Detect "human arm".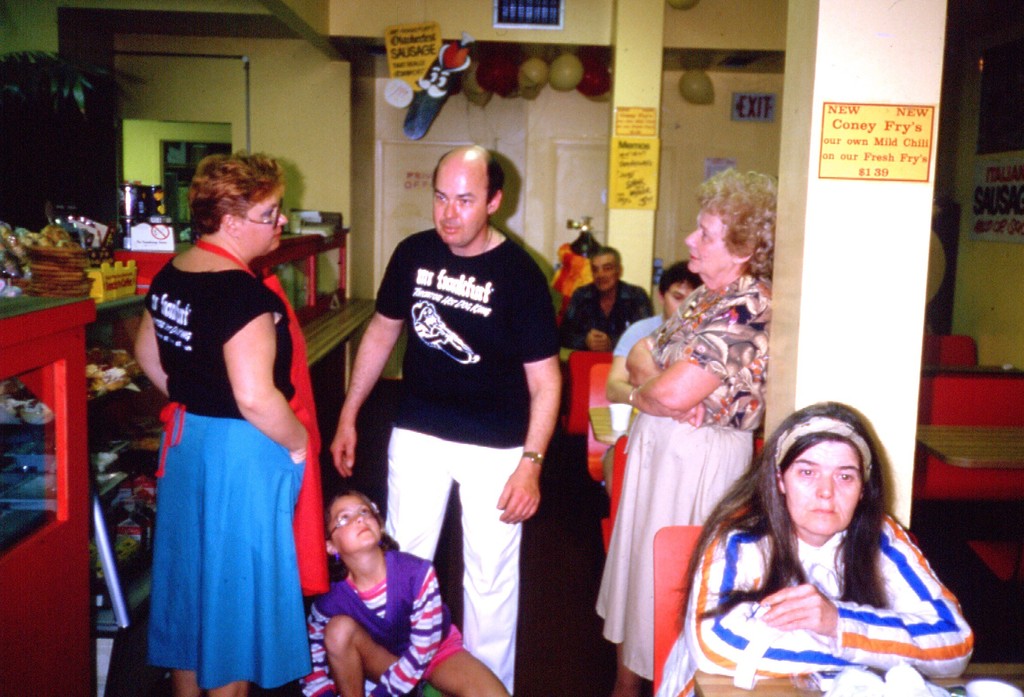
Detected at bbox=[616, 333, 710, 426].
